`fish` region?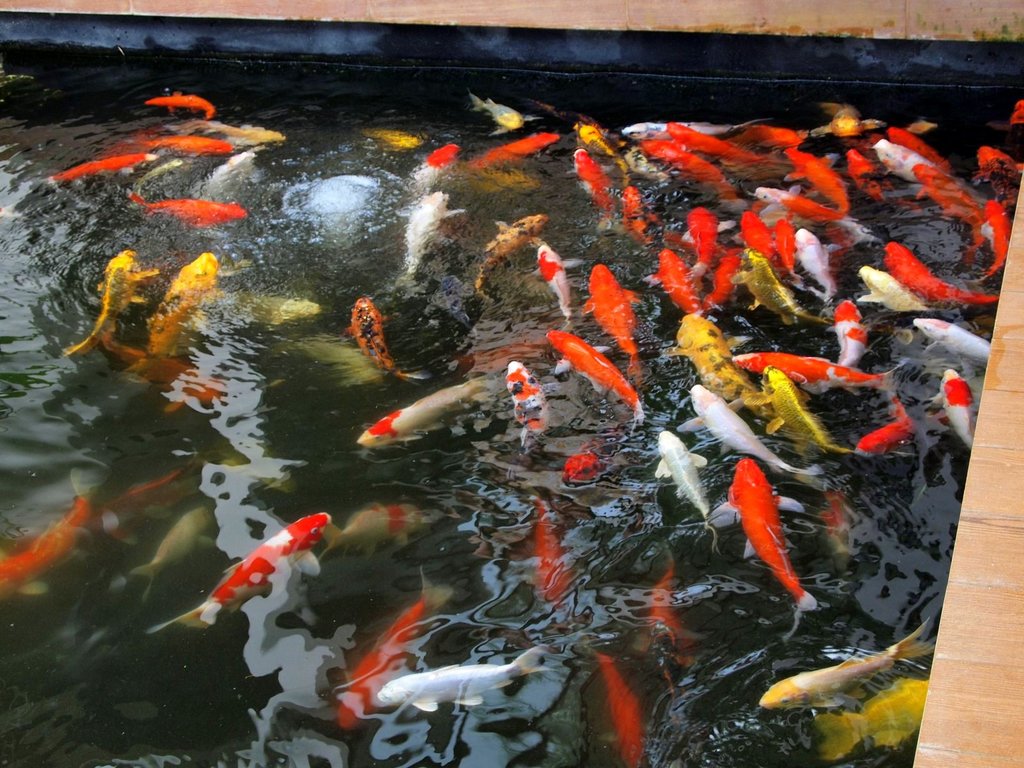
x1=104, y1=462, x2=175, y2=513
